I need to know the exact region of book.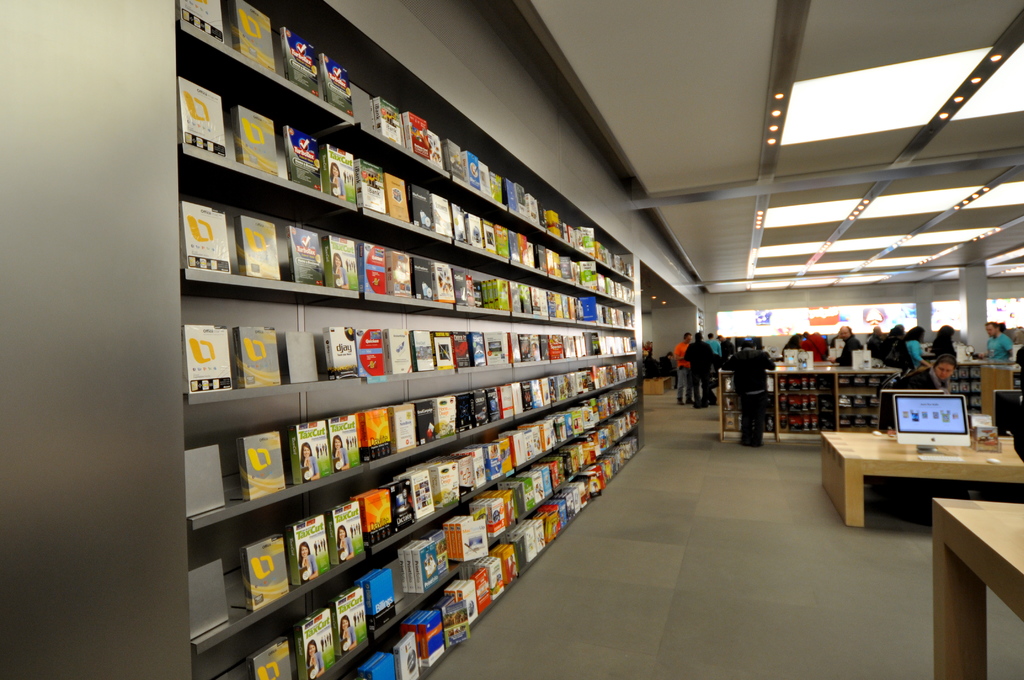
Region: <region>180, 200, 234, 270</region>.
